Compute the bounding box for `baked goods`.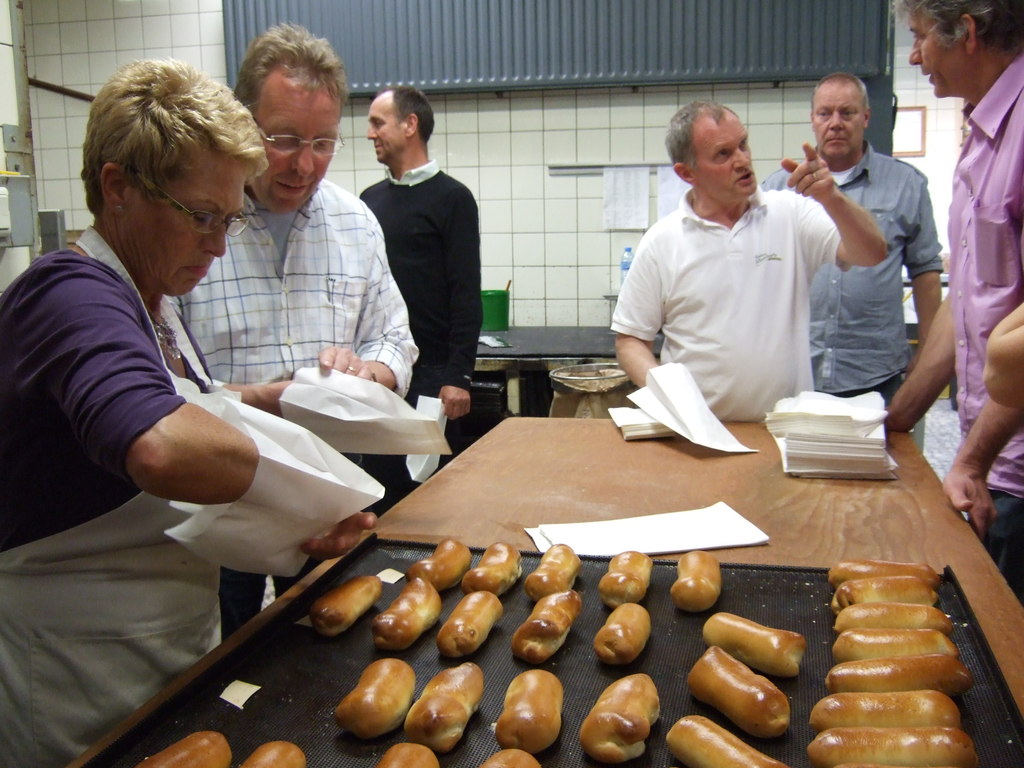
x1=408, y1=539, x2=472, y2=591.
